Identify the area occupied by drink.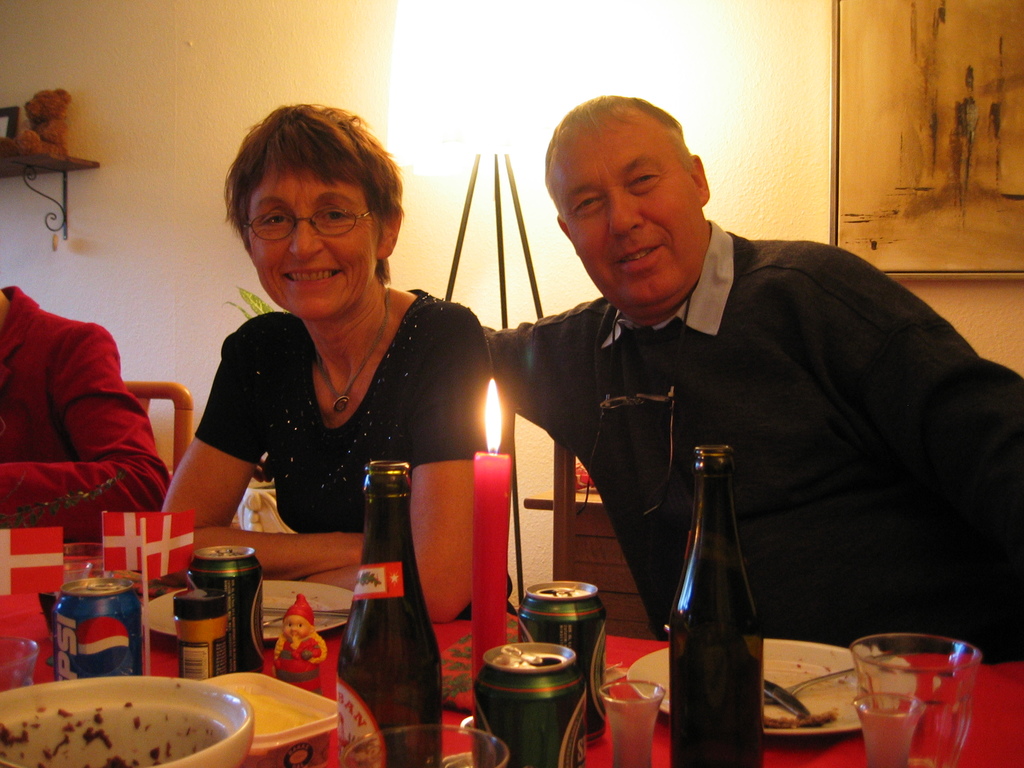
Area: bbox=(663, 439, 769, 756).
